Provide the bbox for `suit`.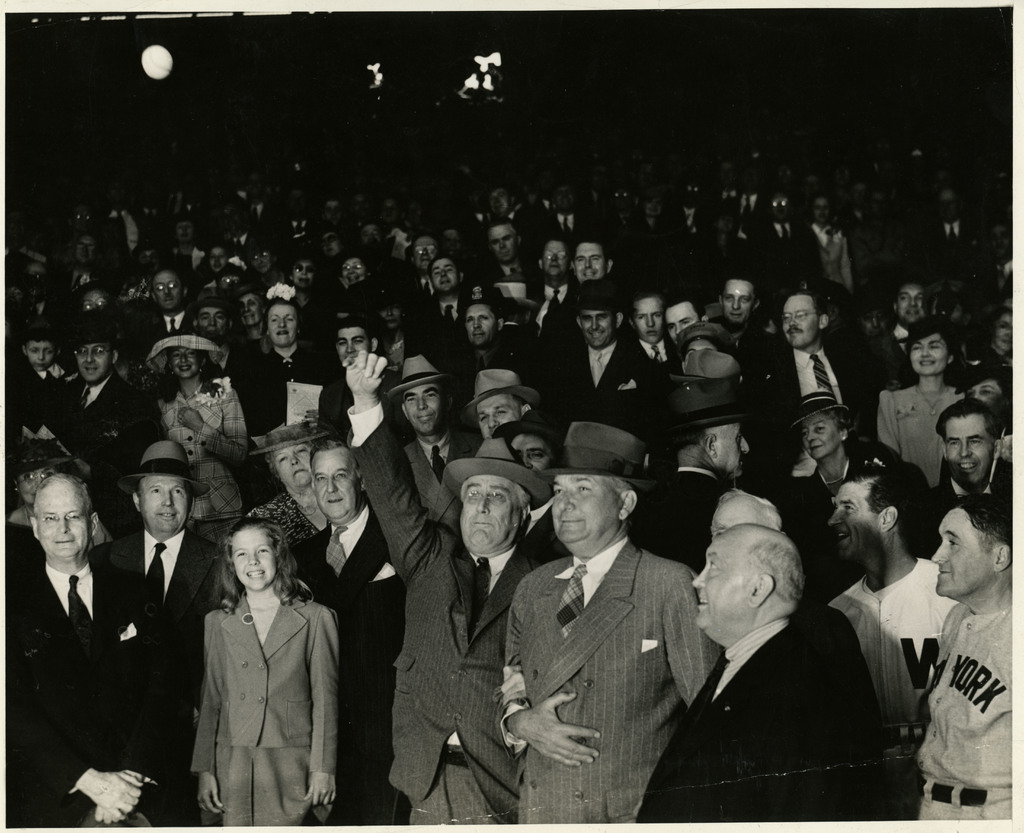
556,213,583,237.
